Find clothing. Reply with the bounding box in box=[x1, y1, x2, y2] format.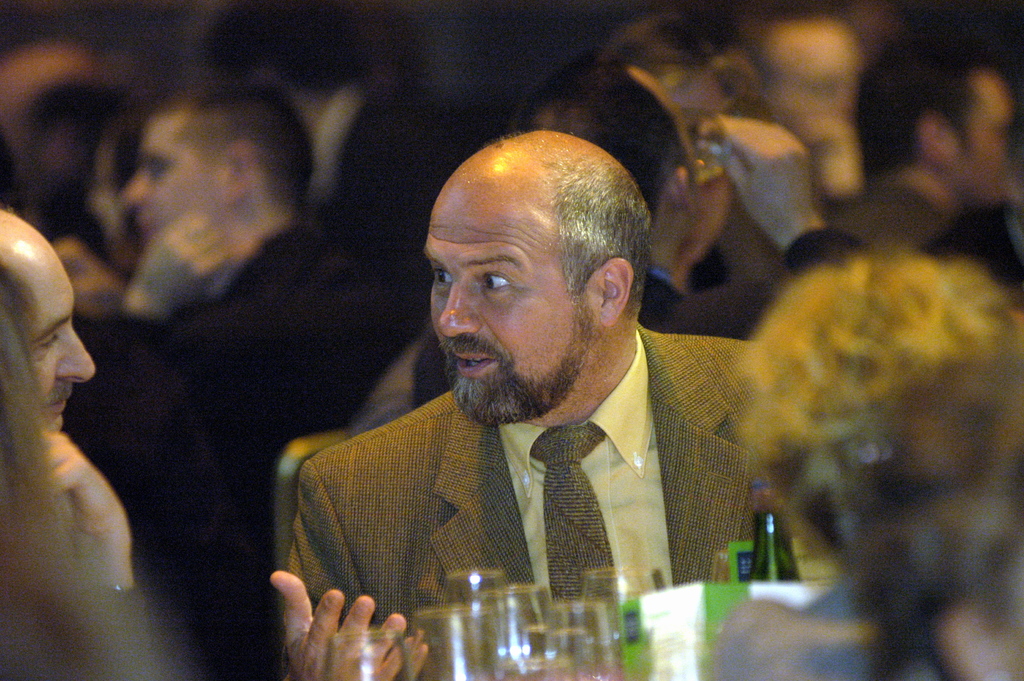
box=[831, 167, 1023, 296].
